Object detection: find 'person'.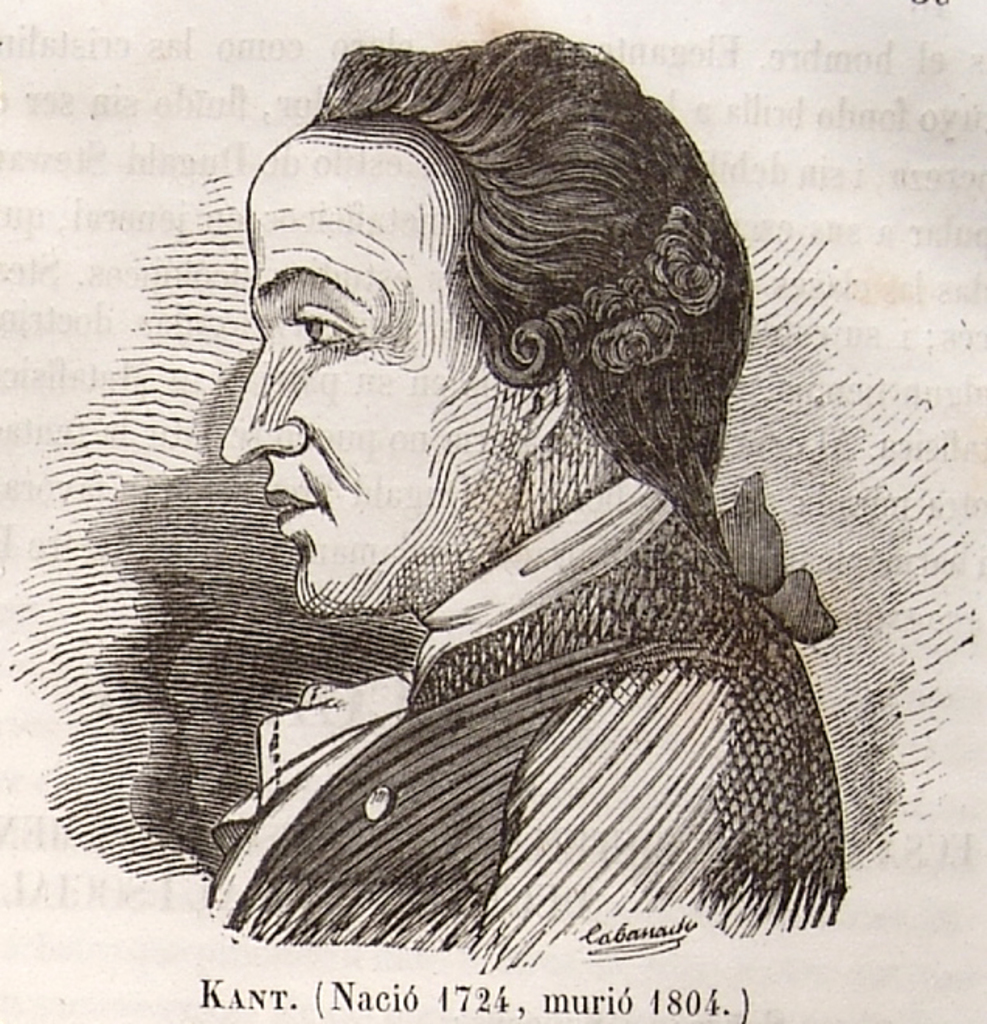
l=48, t=43, r=858, b=946.
